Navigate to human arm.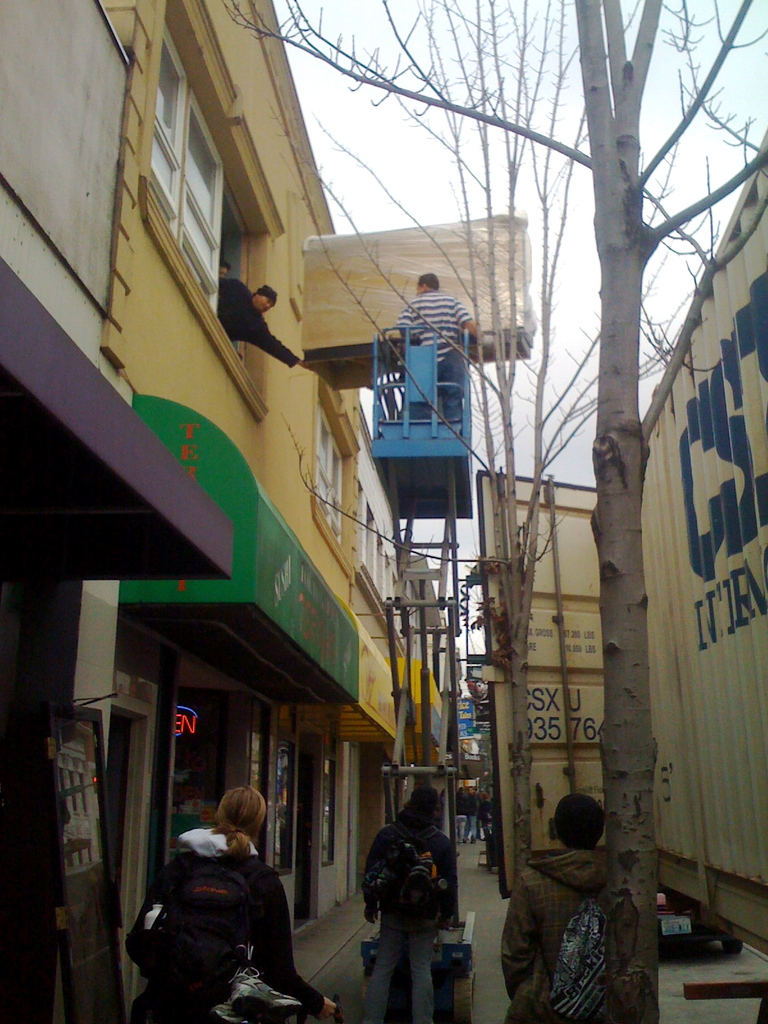
Navigation target: {"x1": 433, "y1": 844, "x2": 461, "y2": 905}.
